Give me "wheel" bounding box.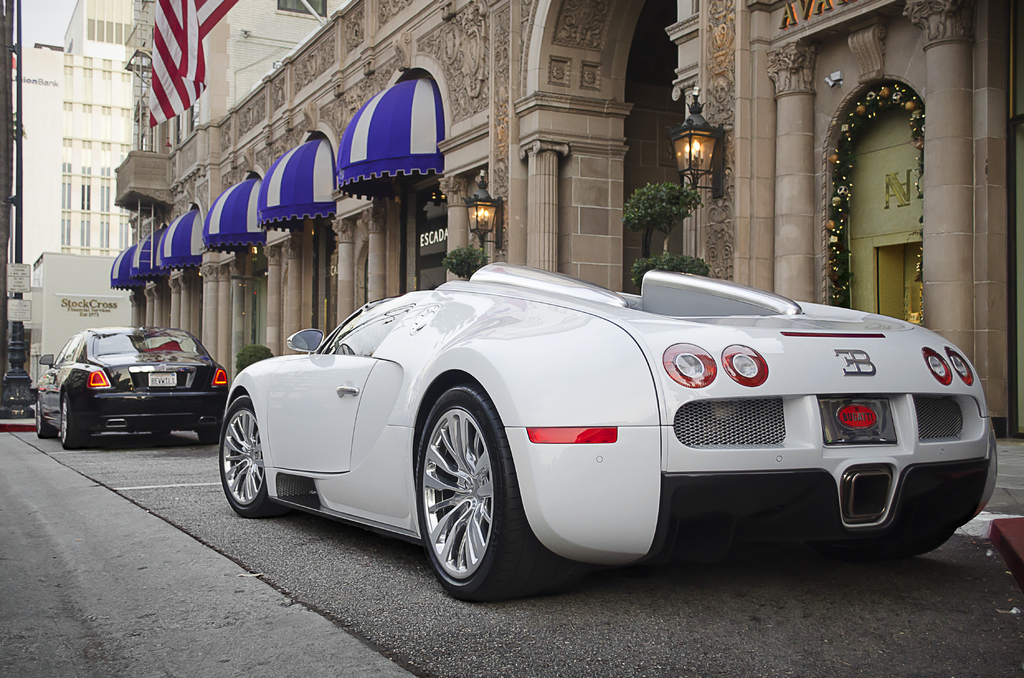
box(220, 394, 284, 516).
